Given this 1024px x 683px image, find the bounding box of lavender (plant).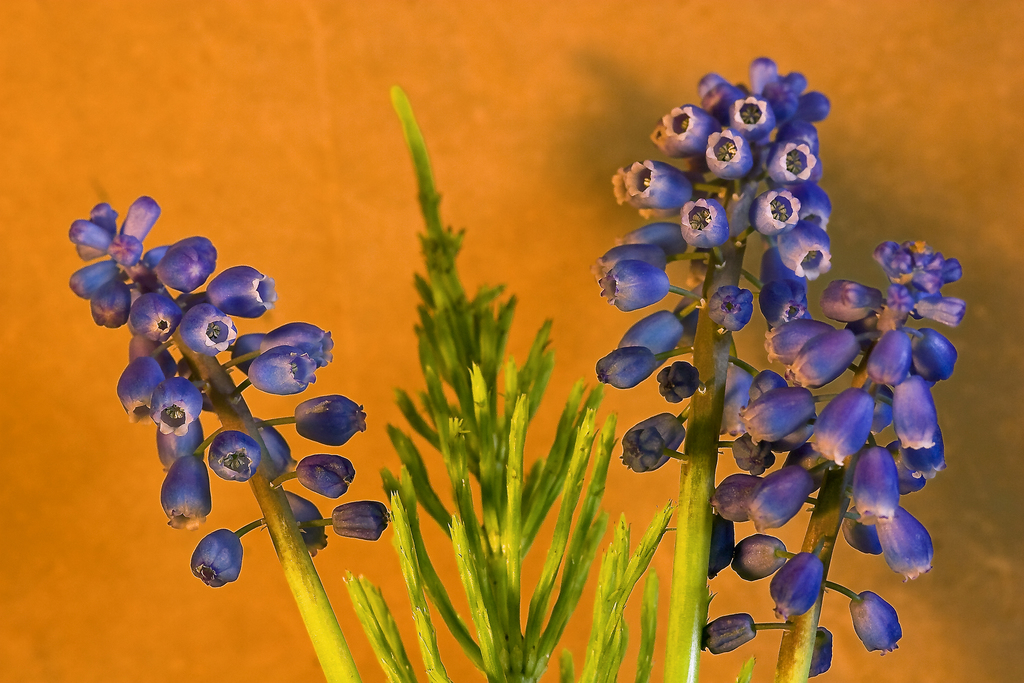
Rect(844, 588, 909, 659).
